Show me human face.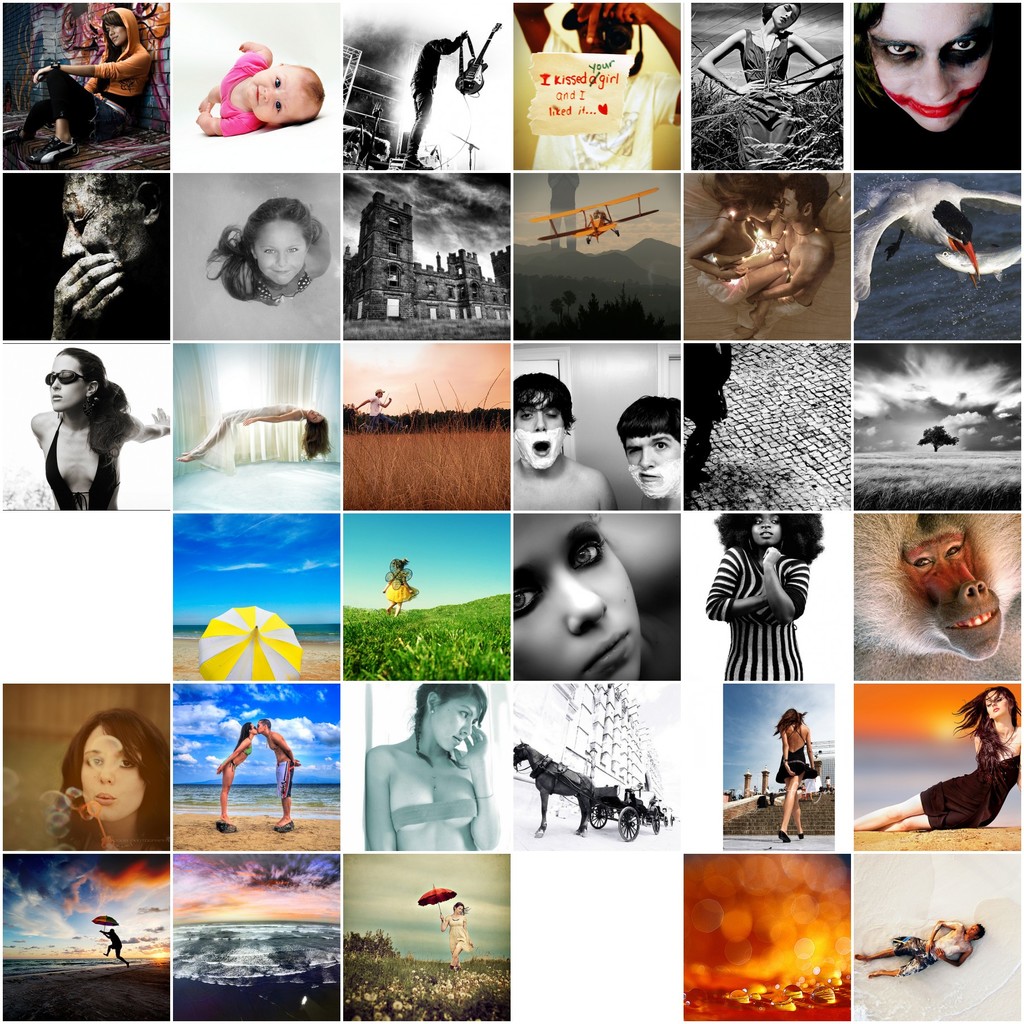
human face is here: x1=378, y1=392, x2=384, y2=399.
